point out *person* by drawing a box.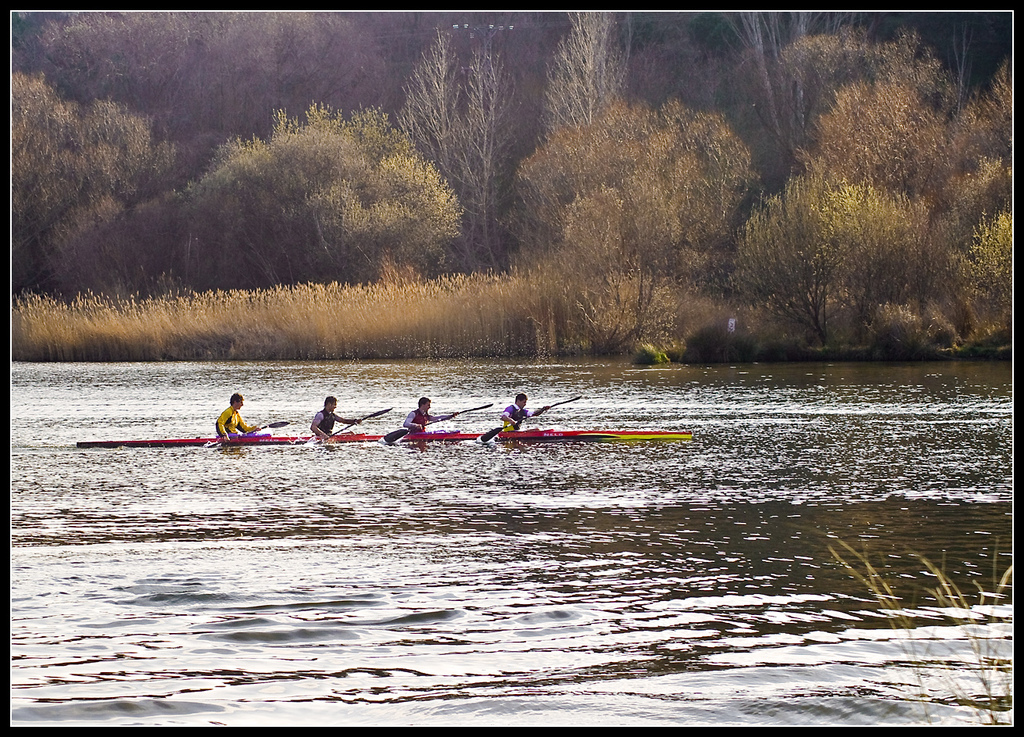
(499,398,546,428).
